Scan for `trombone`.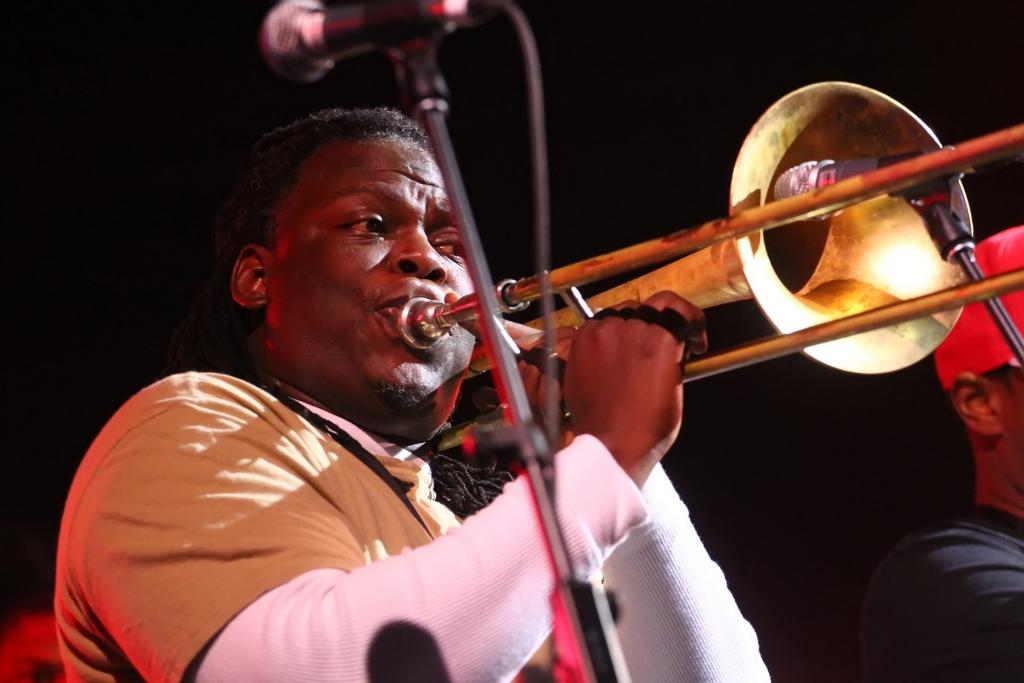
Scan result: (x1=397, y1=76, x2=1023, y2=455).
